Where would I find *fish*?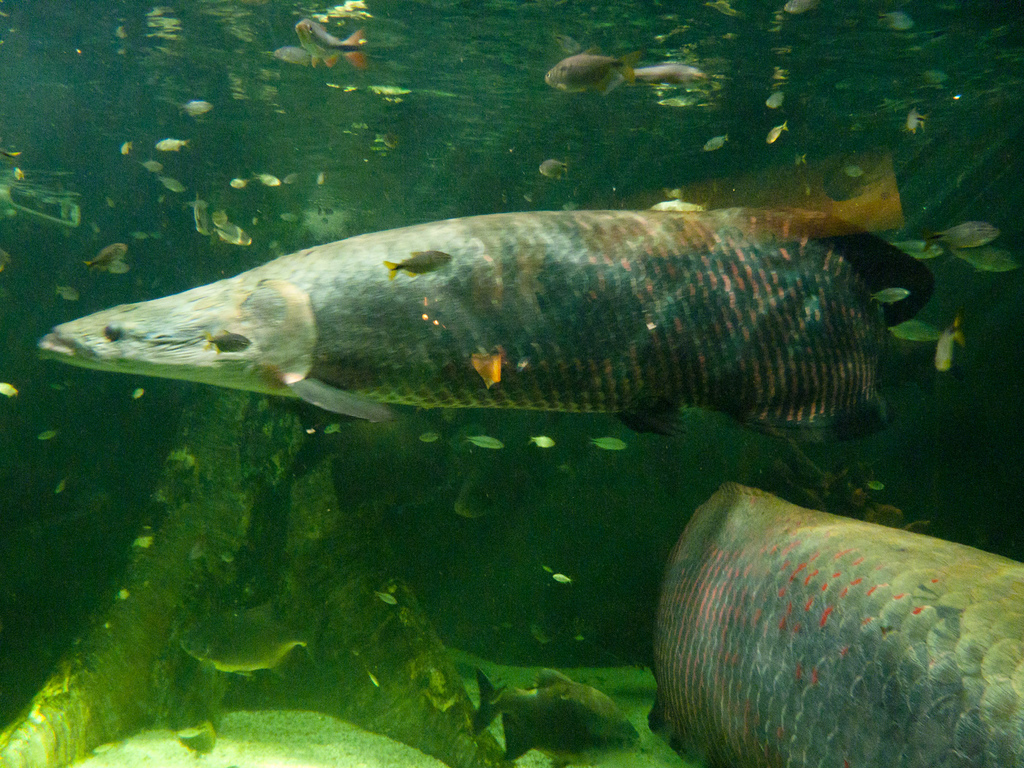
At box=[176, 597, 315, 673].
